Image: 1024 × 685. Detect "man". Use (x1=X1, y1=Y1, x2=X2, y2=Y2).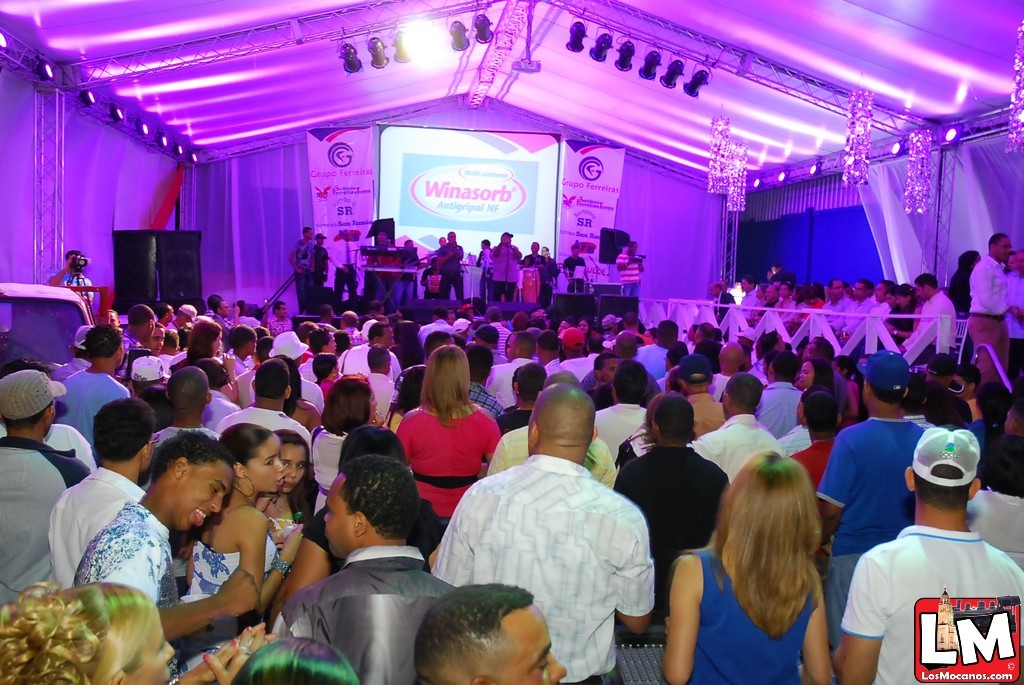
(x1=963, y1=227, x2=1020, y2=386).
